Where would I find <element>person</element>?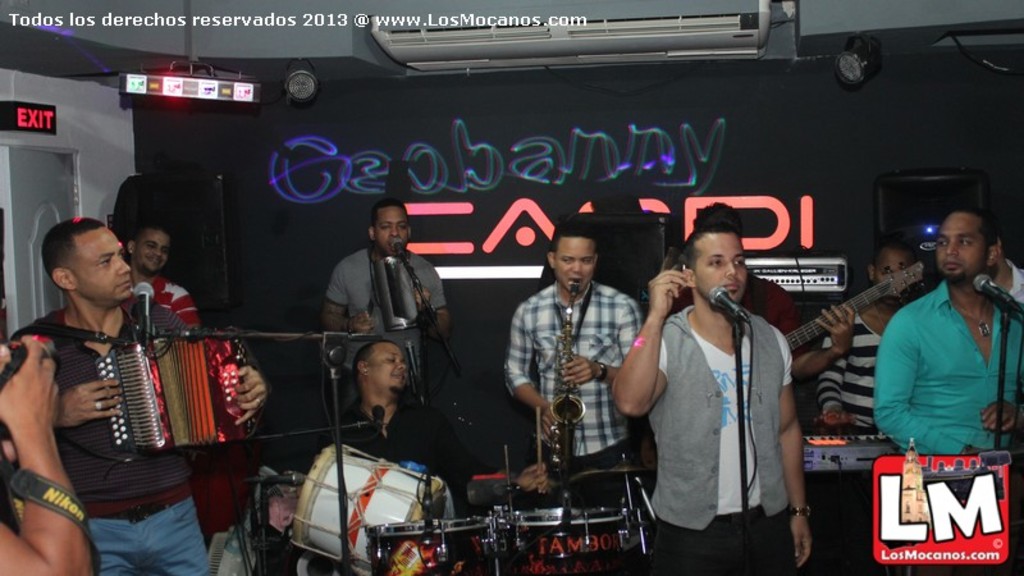
At crop(0, 211, 274, 575).
